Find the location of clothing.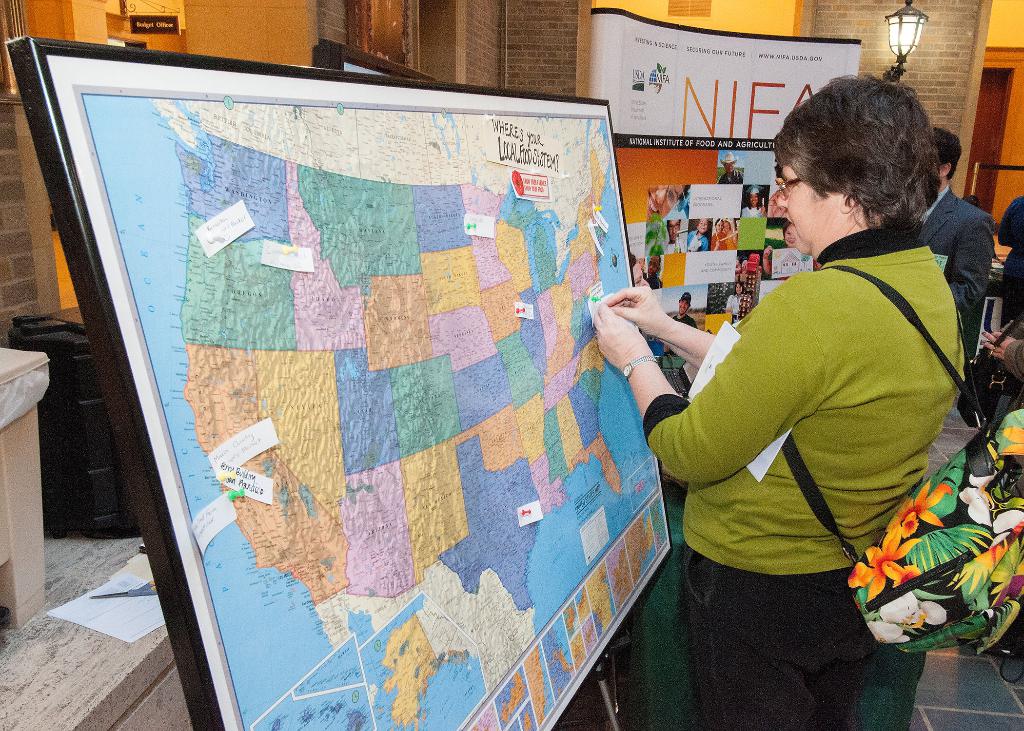
Location: [707, 229, 731, 252].
